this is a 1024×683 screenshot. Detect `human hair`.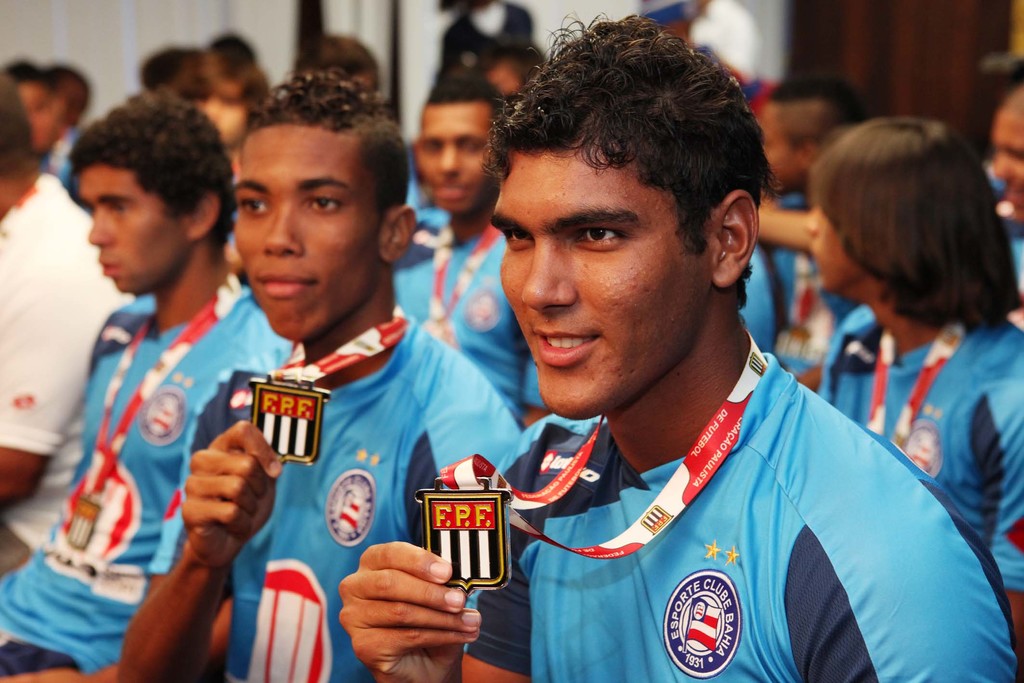
rect(44, 64, 90, 118).
